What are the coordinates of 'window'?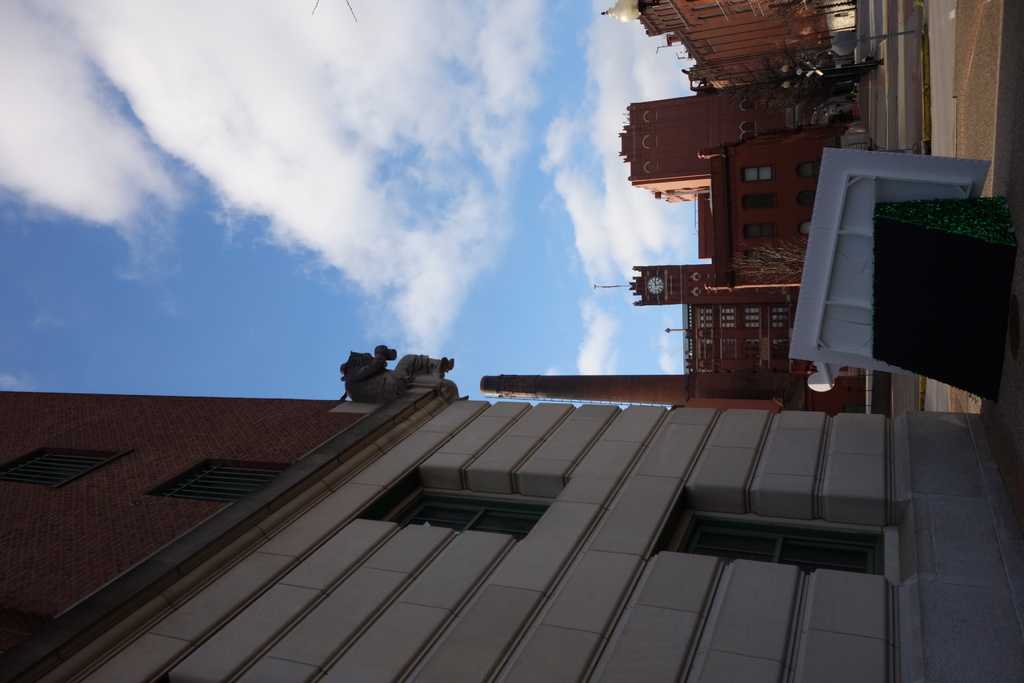
<box>735,164,780,183</box>.
